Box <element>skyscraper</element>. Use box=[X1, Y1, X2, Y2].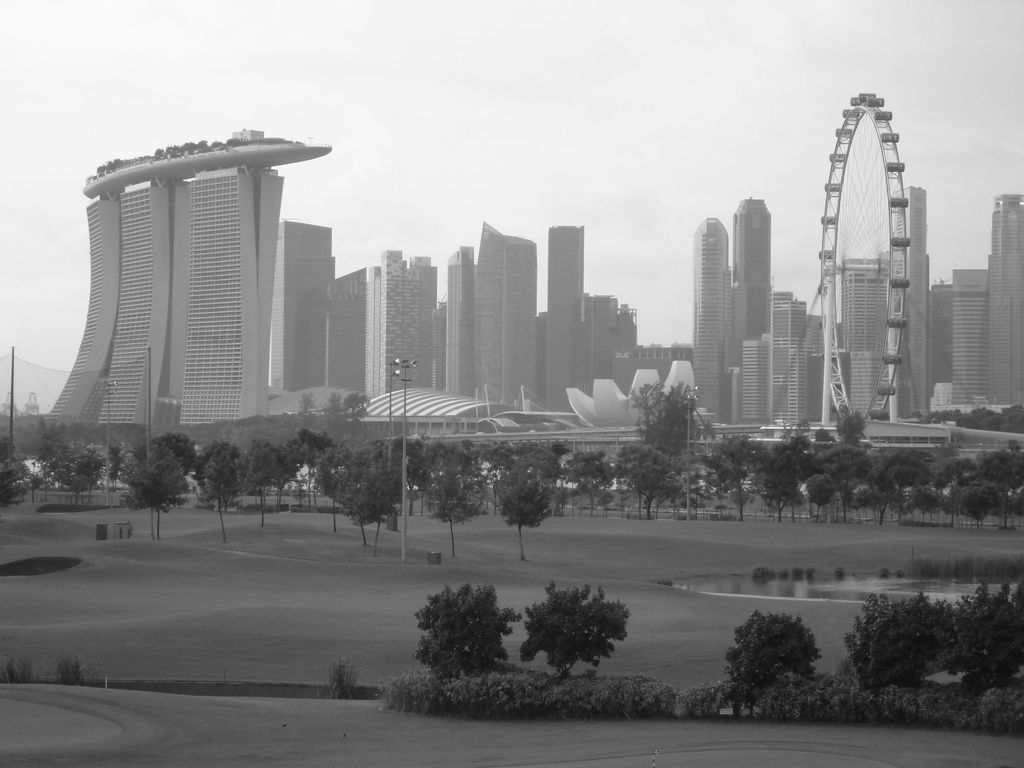
box=[942, 270, 1000, 417].
